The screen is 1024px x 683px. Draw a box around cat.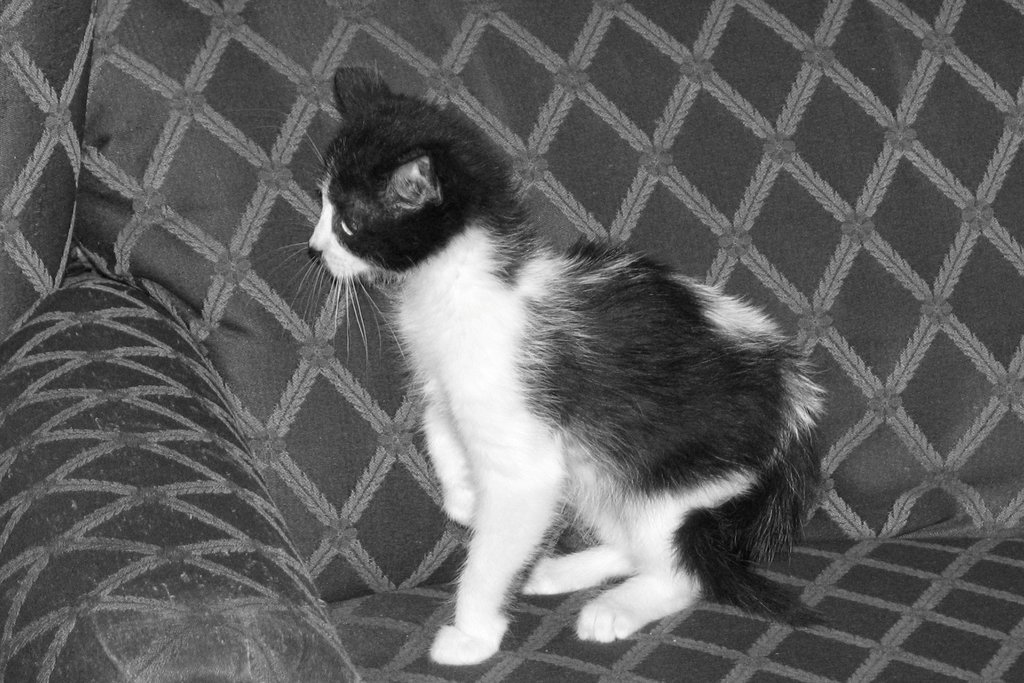
[x1=246, y1=67, x2=838, y2=666].
